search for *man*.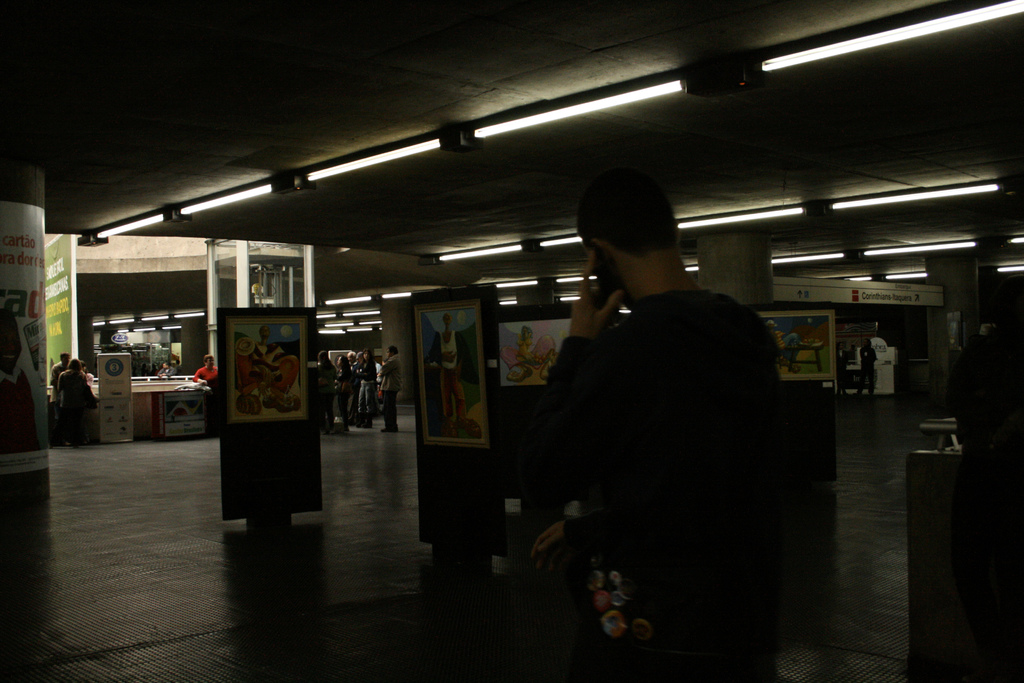
Found at Rect(488, 176, 794, 682).
